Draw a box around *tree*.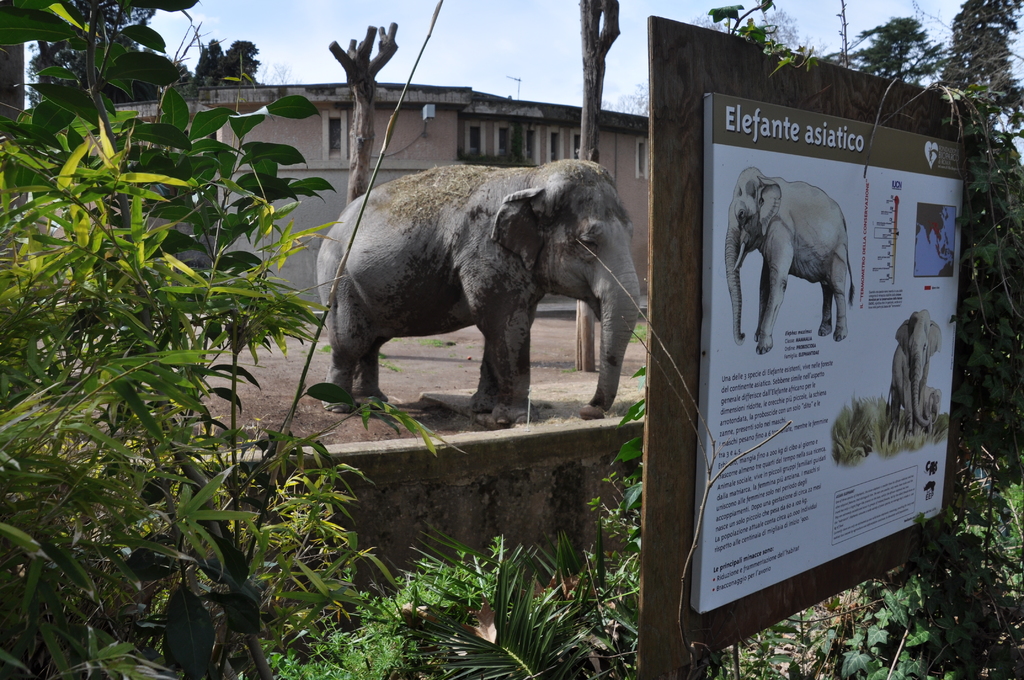
(266, 58, 309, 85).
